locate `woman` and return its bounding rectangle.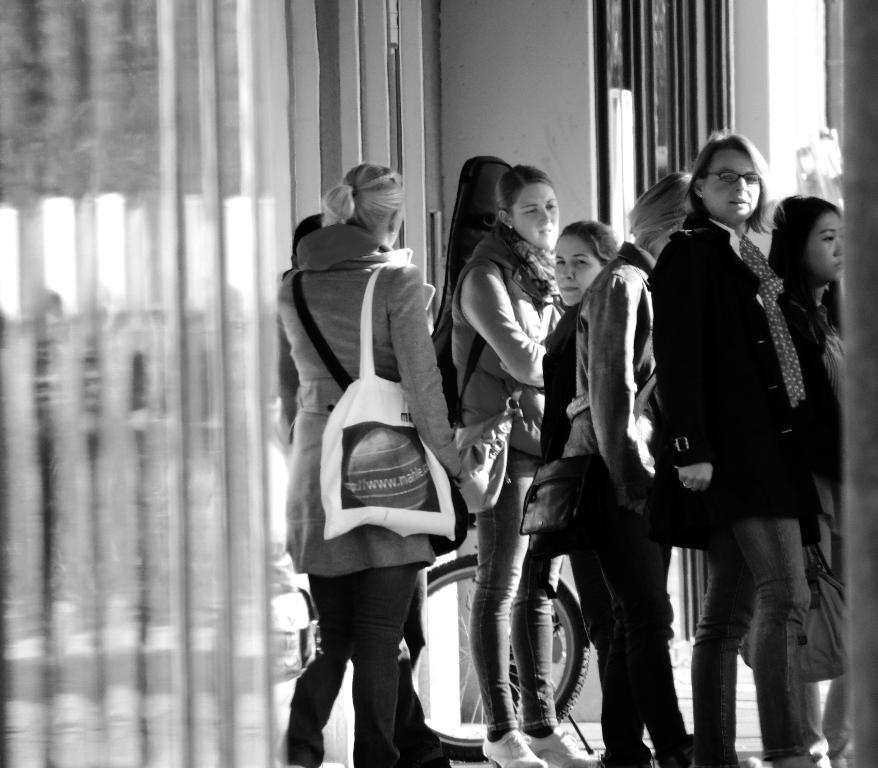
bbox(537, 220, 687, 767).
